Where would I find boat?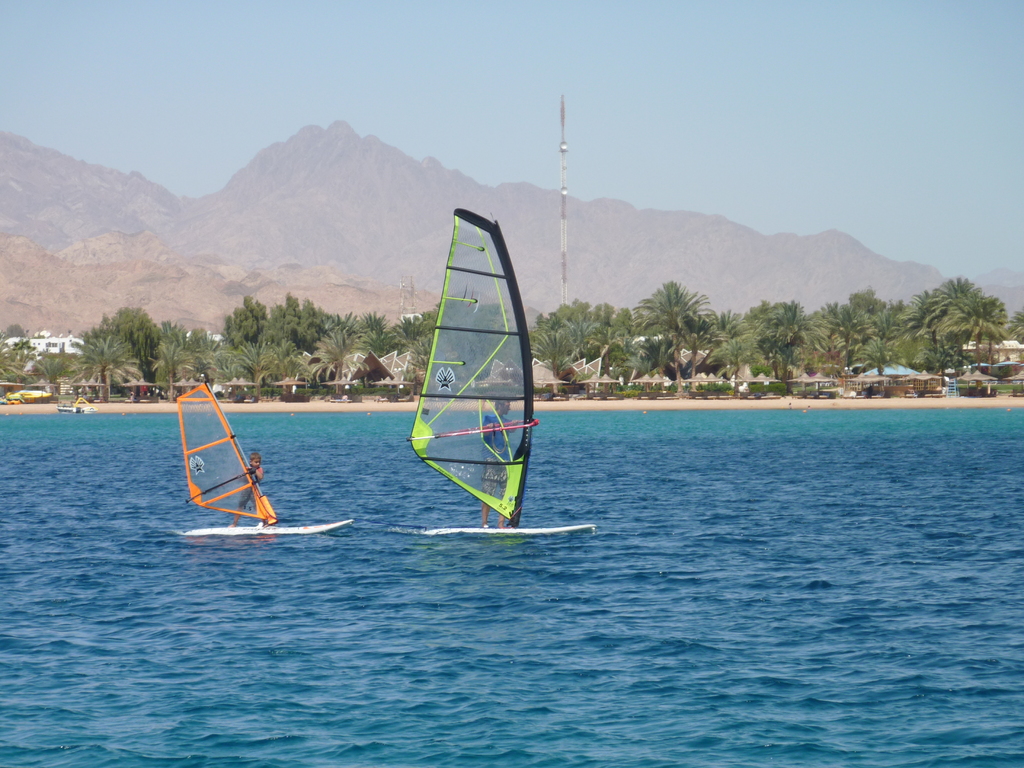
At pyautogui.locateOnScreen(179, 380, 355, 541).
